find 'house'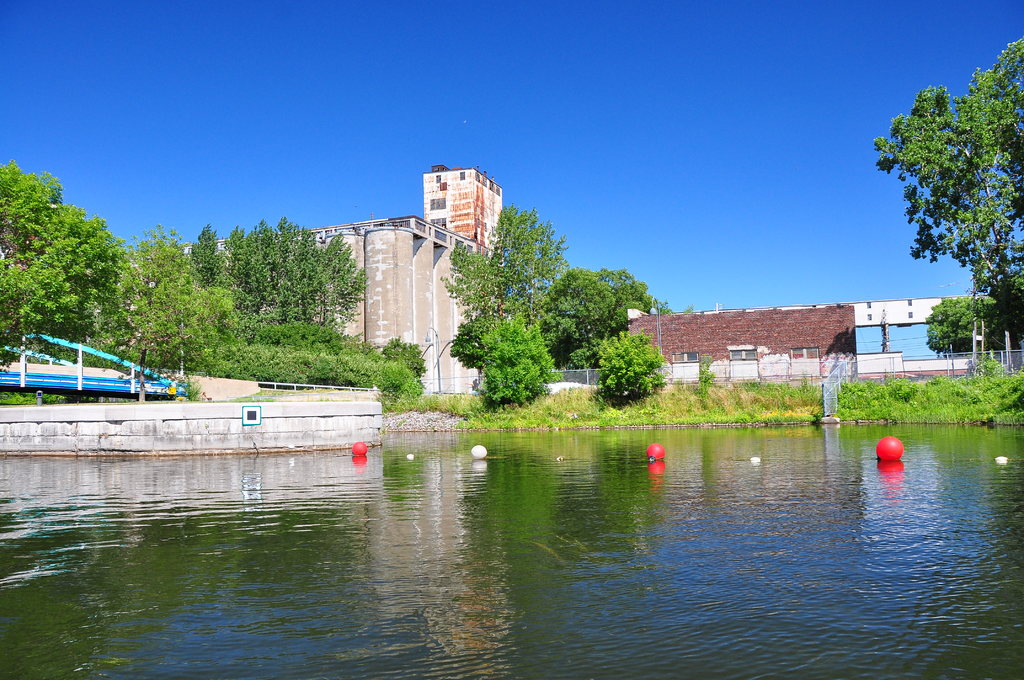
170/207/505/404
